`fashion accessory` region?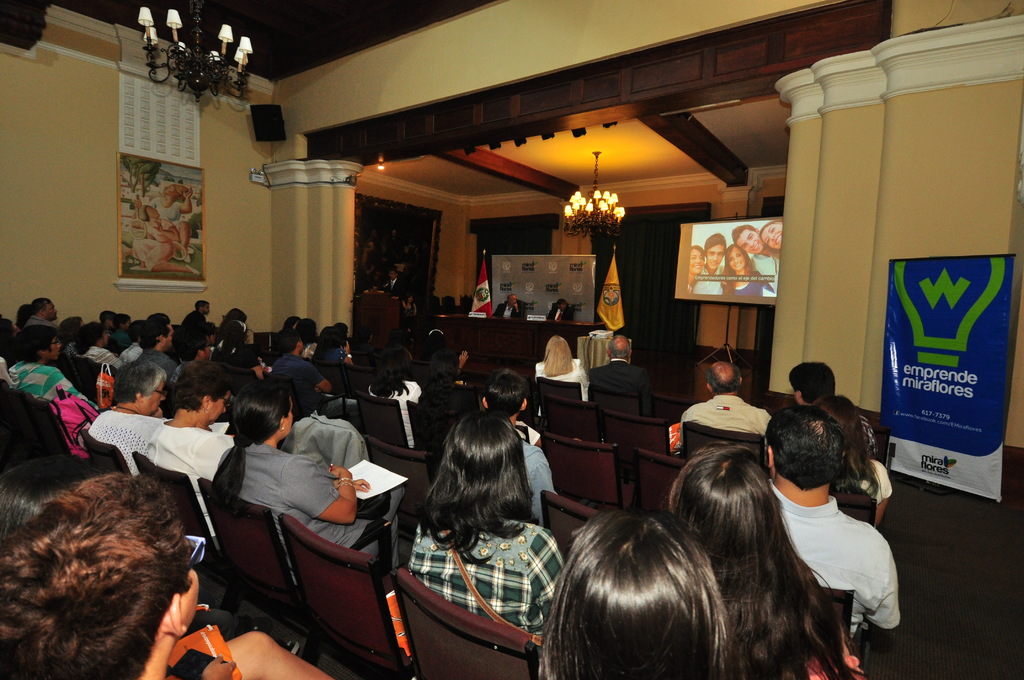
BBox(116, 402, 136, 415)
